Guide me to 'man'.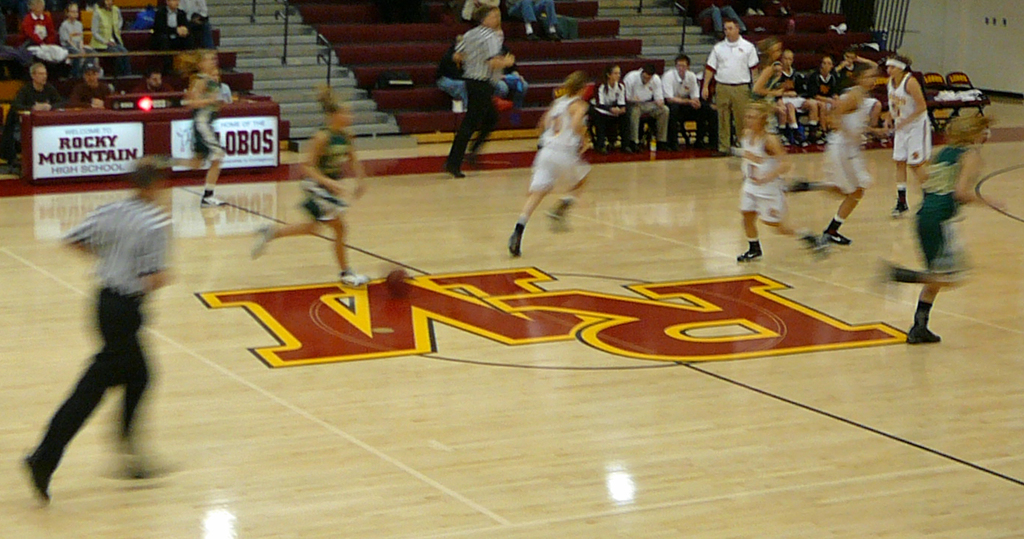
Guidance: left=70, top=69, right=125, bottom=116.
